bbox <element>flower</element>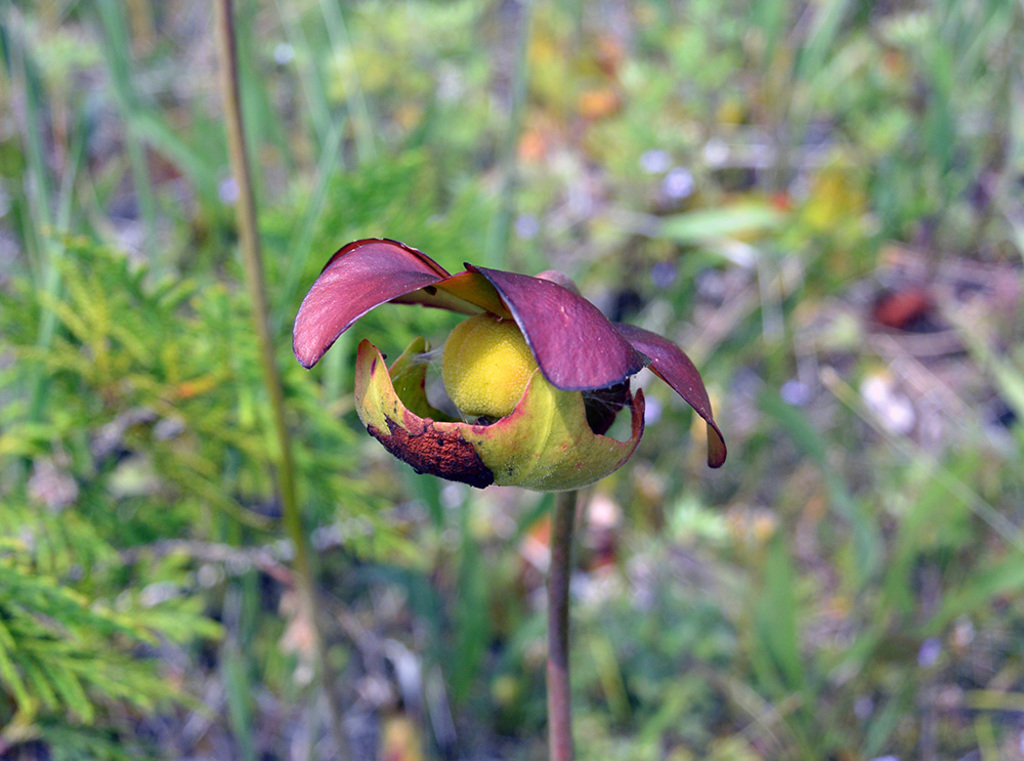
(x1=427, y1=236, x2=713, y2=462)
